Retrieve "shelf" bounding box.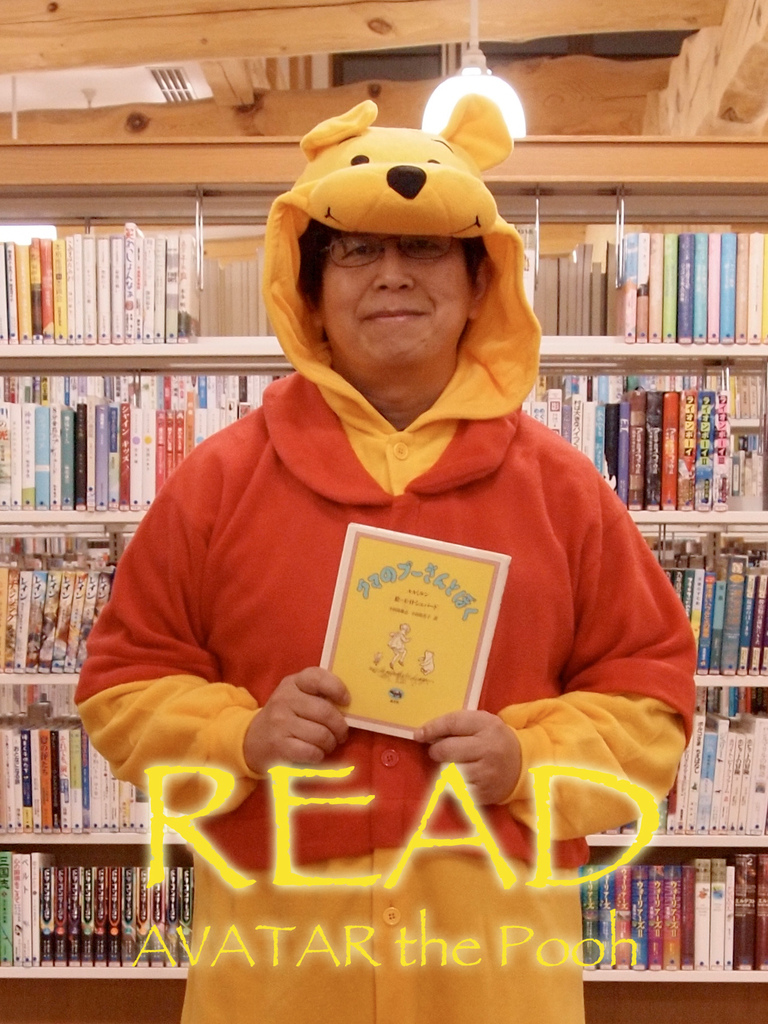
Bounding box: bbox(0, 133, 767, 1023).
